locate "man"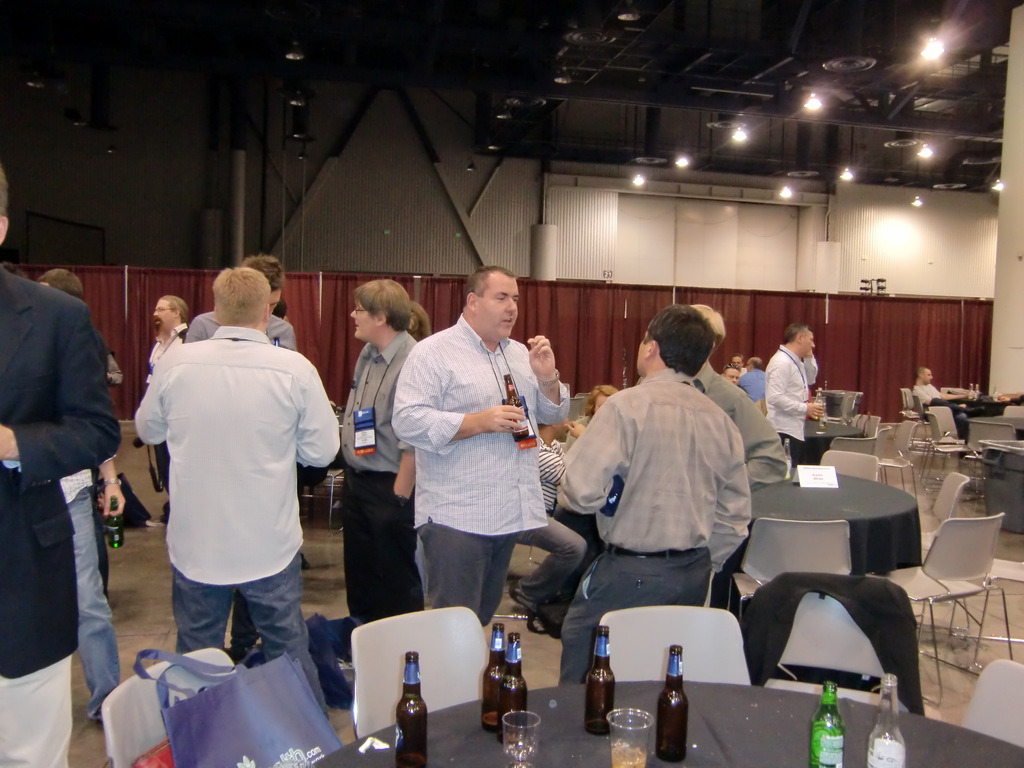
(148,294,188,527)
